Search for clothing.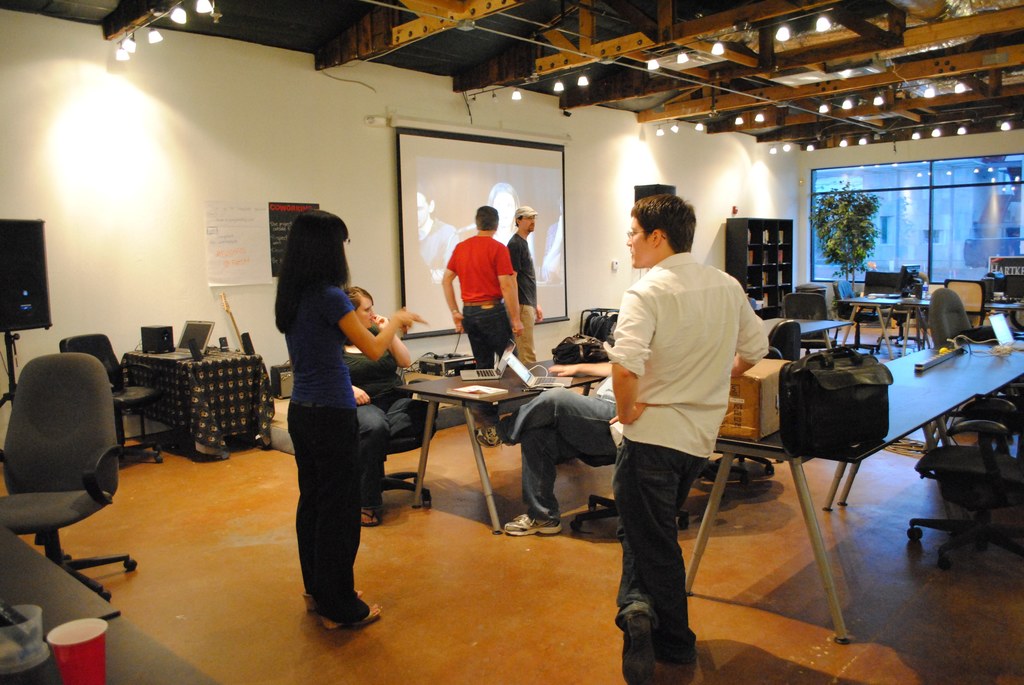
Found at (x1=345, y1=342, x2=439, y2=510).
